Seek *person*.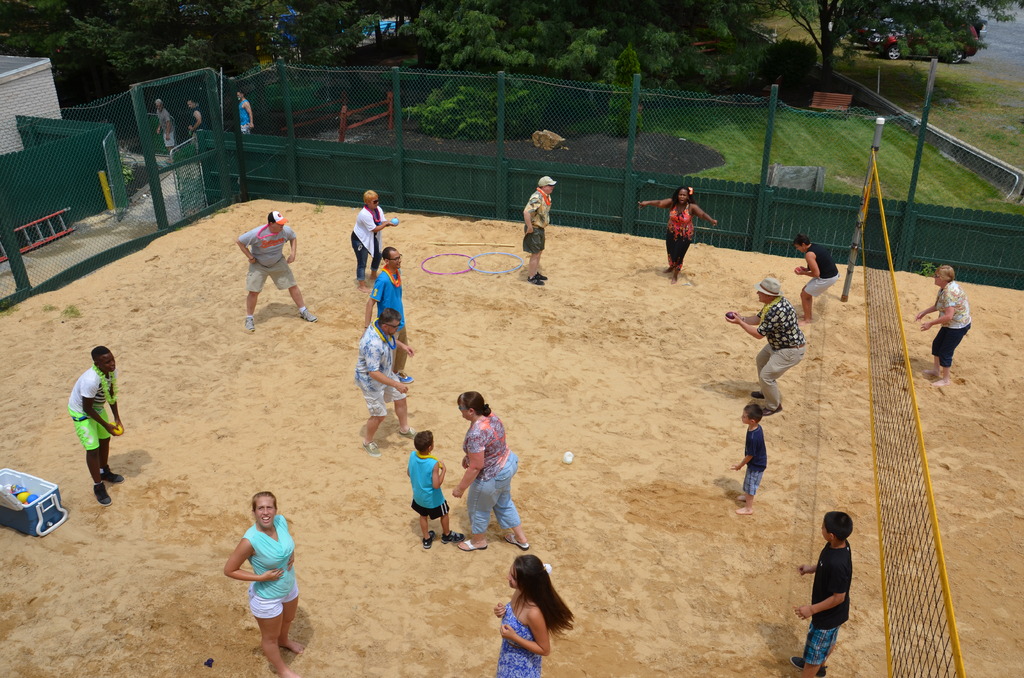
724 402 767 520.
